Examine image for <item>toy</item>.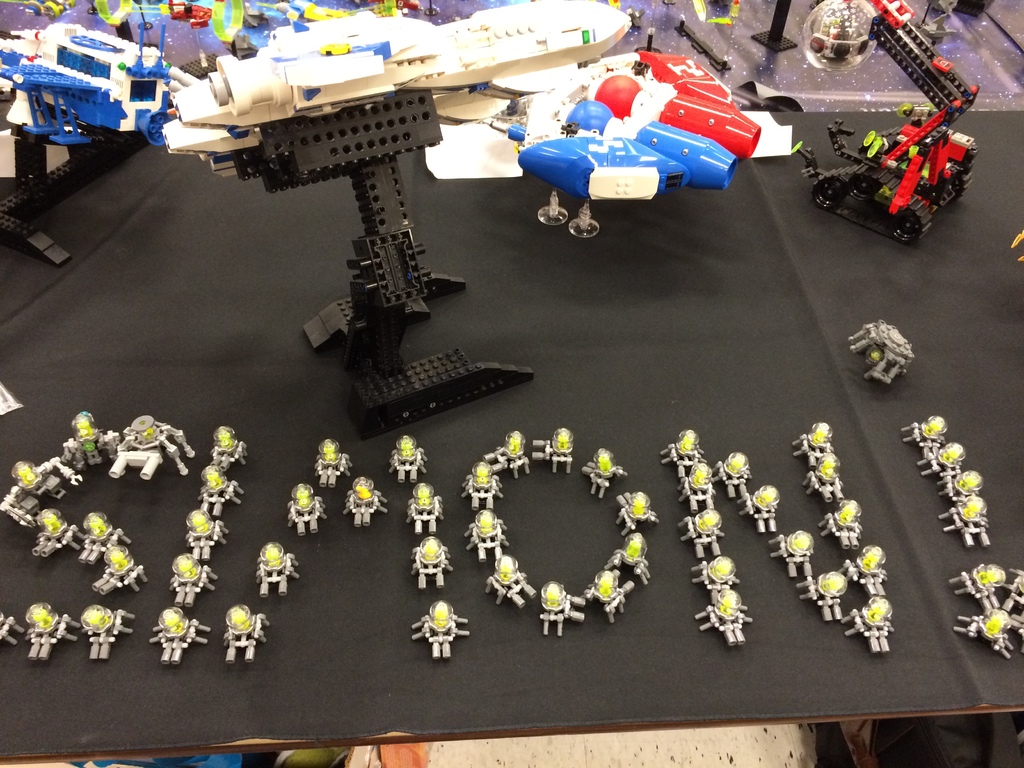
Examination result: Rect(248, 89, 537, 442).
